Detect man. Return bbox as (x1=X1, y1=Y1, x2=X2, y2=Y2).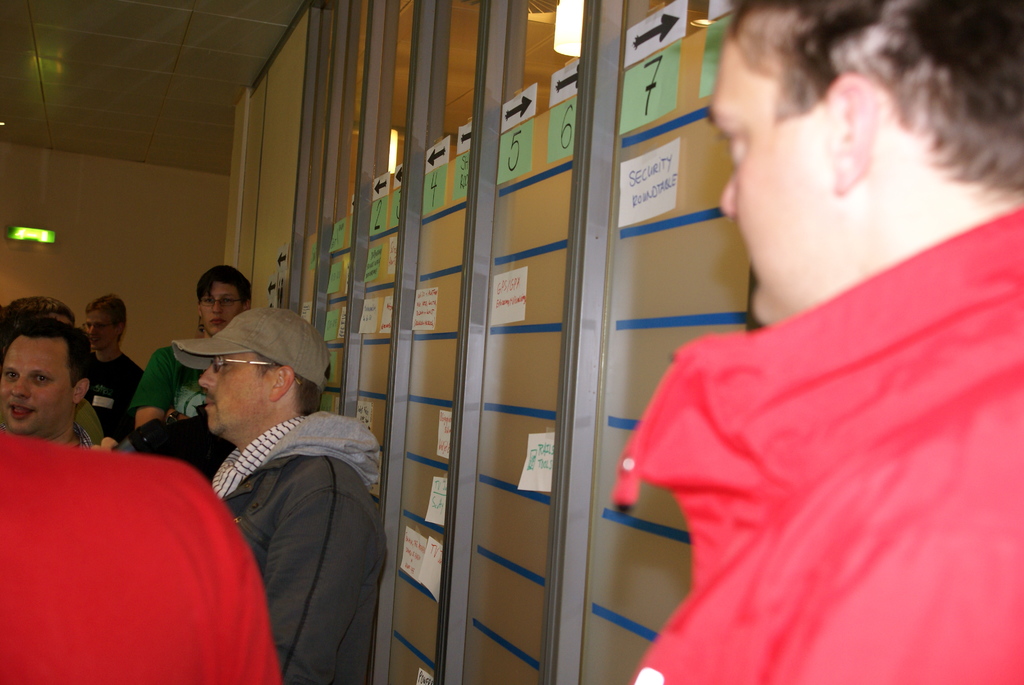
(x1=166, y1=310, x2=385, y2=684).
